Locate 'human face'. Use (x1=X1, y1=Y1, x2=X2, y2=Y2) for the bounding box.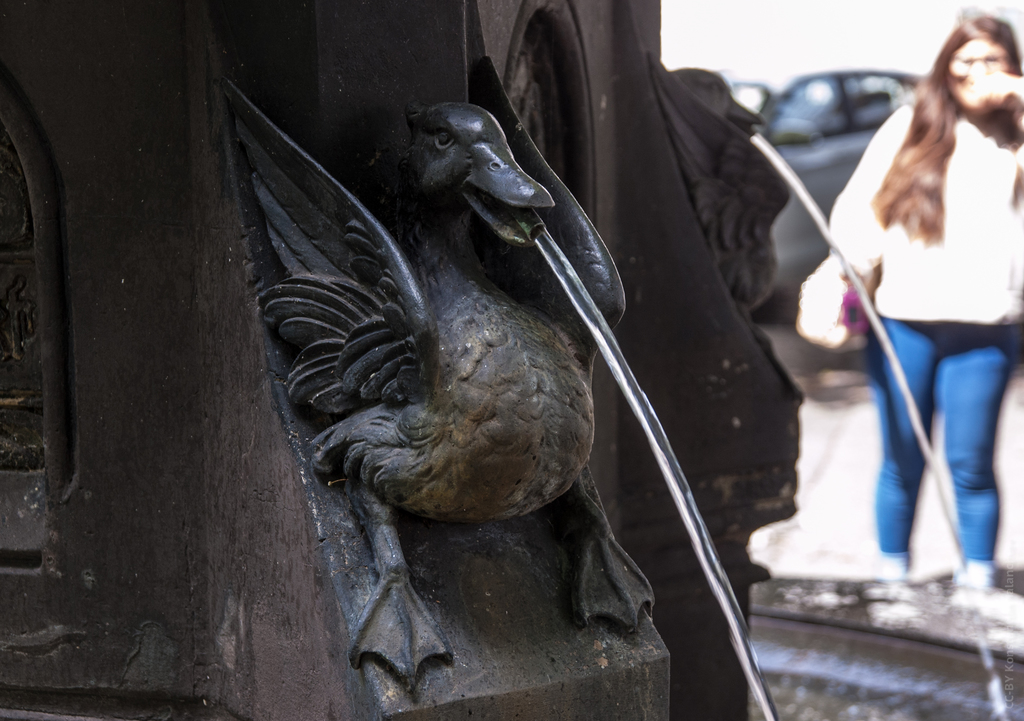
(x1=952, y1=35, x2=1009, y2=115).
